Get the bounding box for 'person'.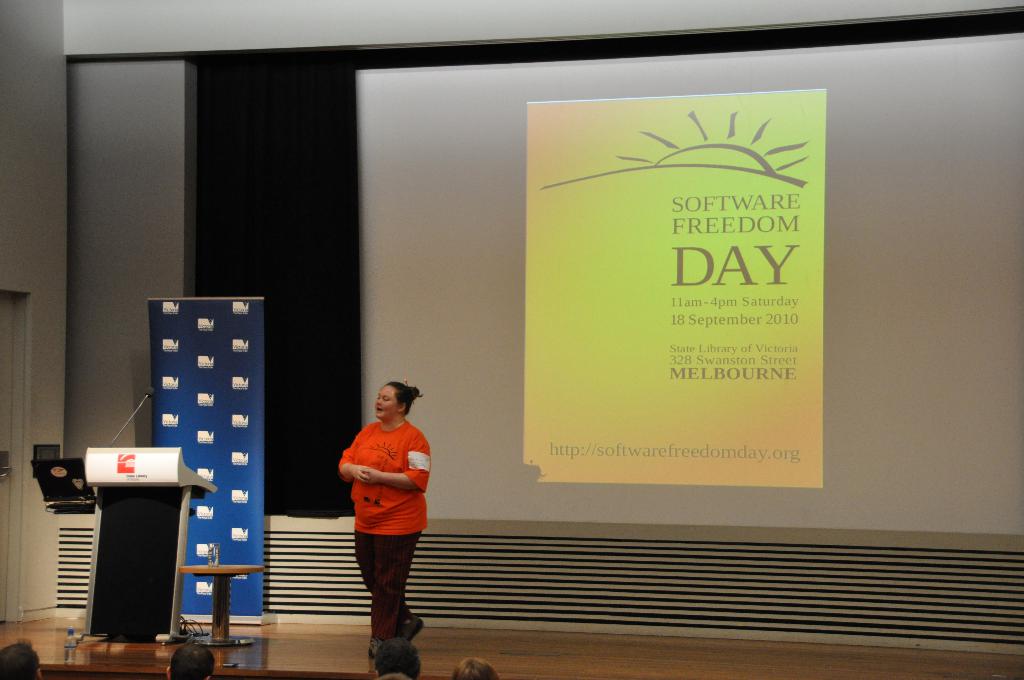
165/644/215/679.
